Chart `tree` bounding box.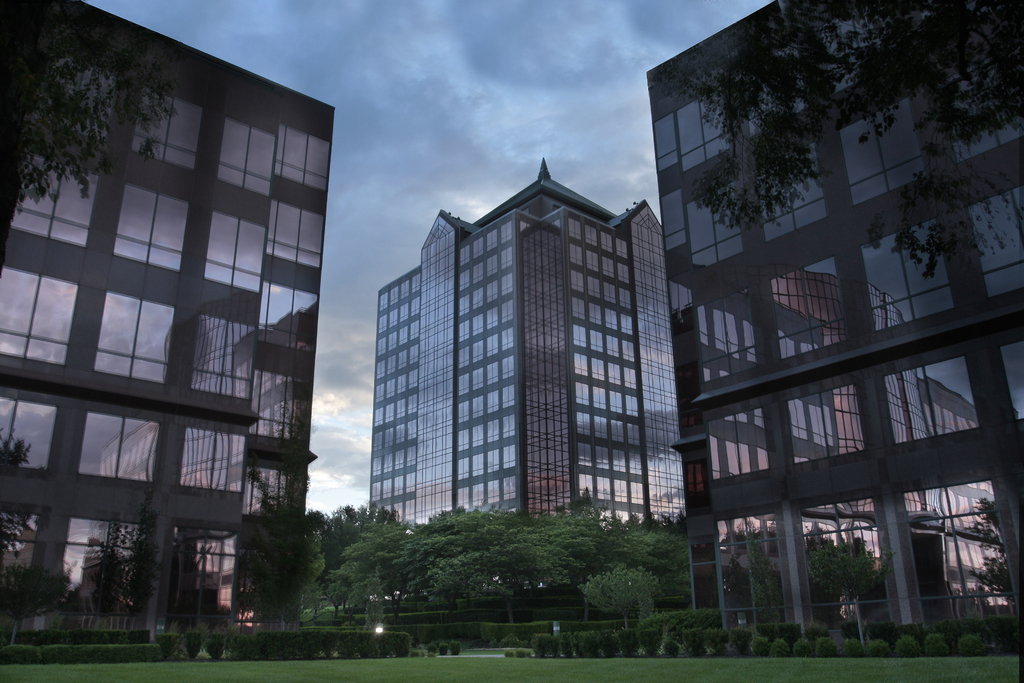
Charted: region(233, 474, 320, 637).
